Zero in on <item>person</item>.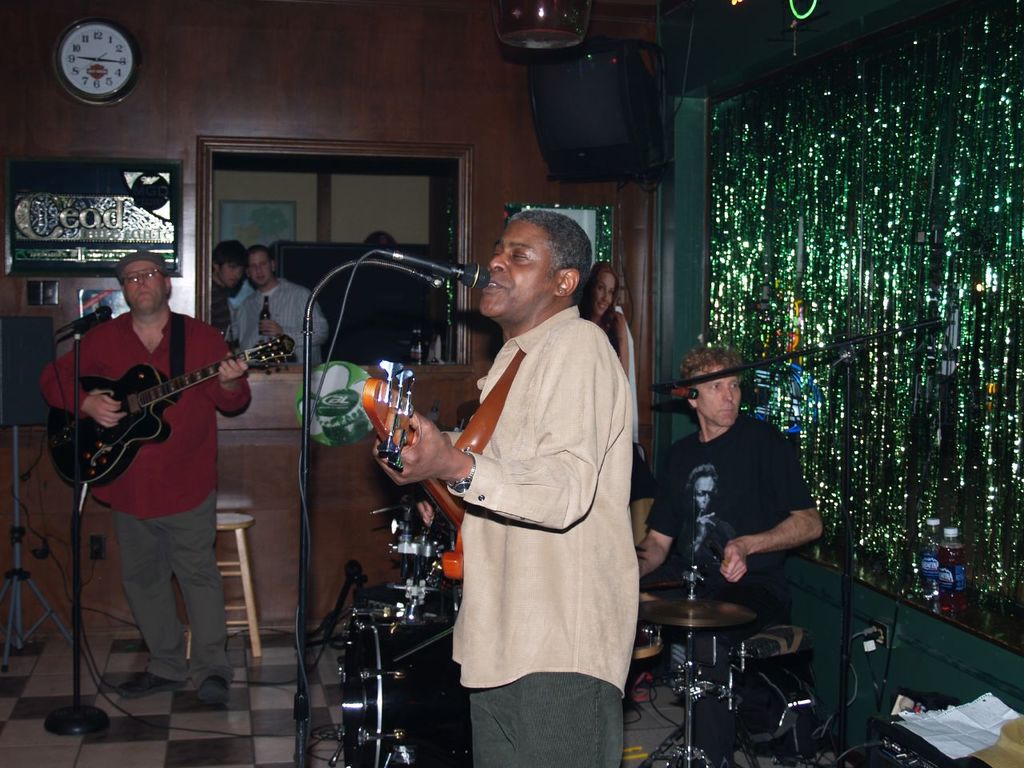
Zeroed in: left=210, top=234, right=250, bottom=339.
